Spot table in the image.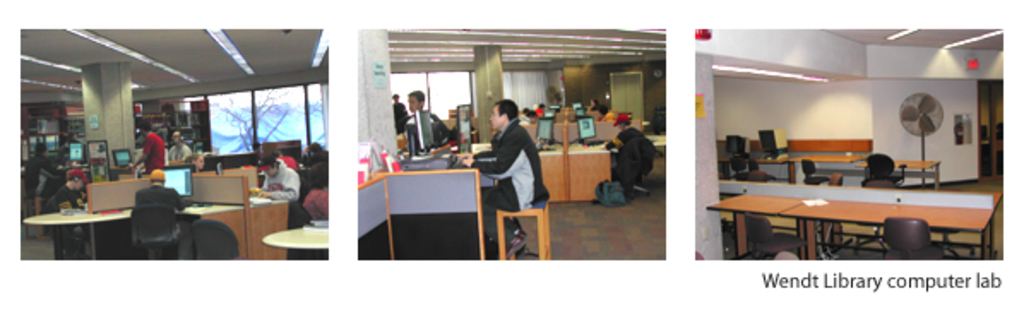
table found at BBox(721, 154, 942, 190).
